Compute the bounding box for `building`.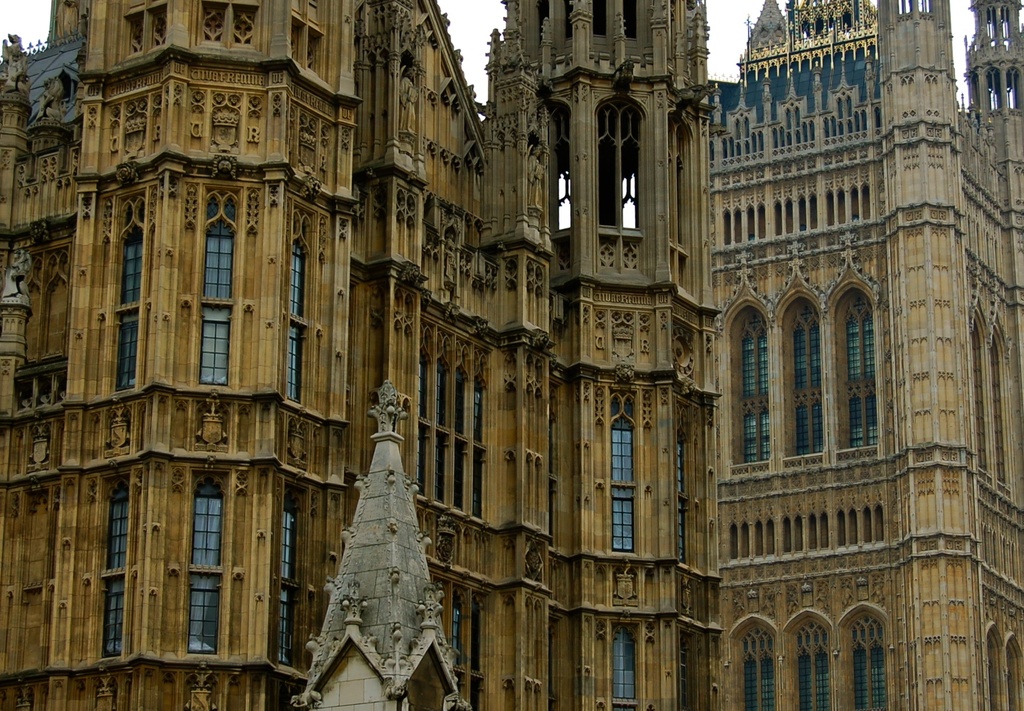
left=297, top=386, right=467, bottom=707.
